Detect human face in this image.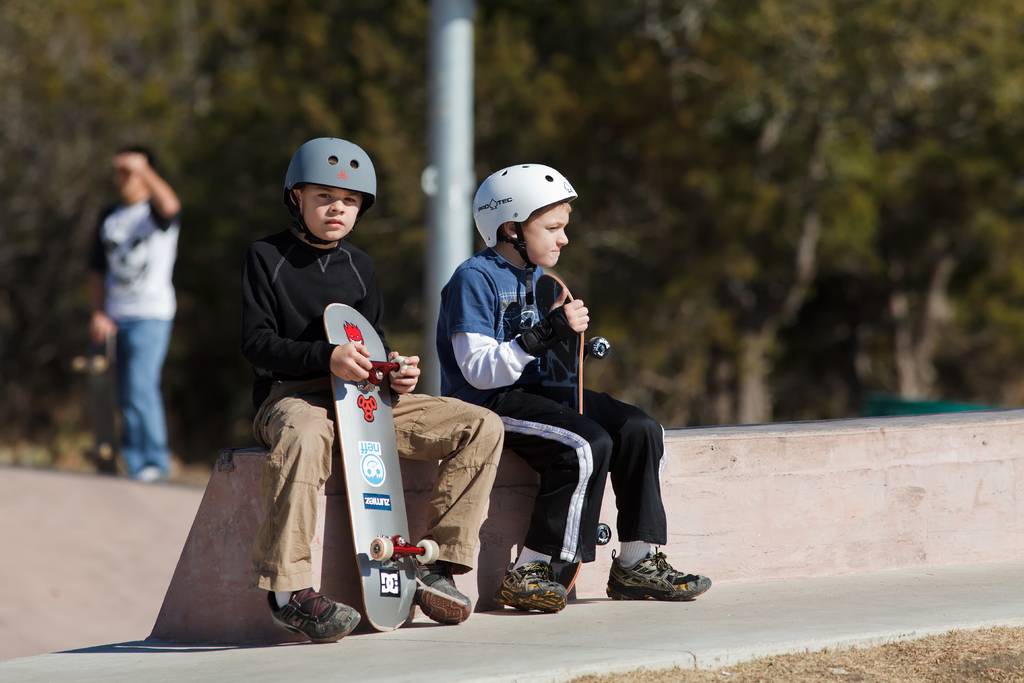
Detection: Rect(522, 202, 570, 269).
